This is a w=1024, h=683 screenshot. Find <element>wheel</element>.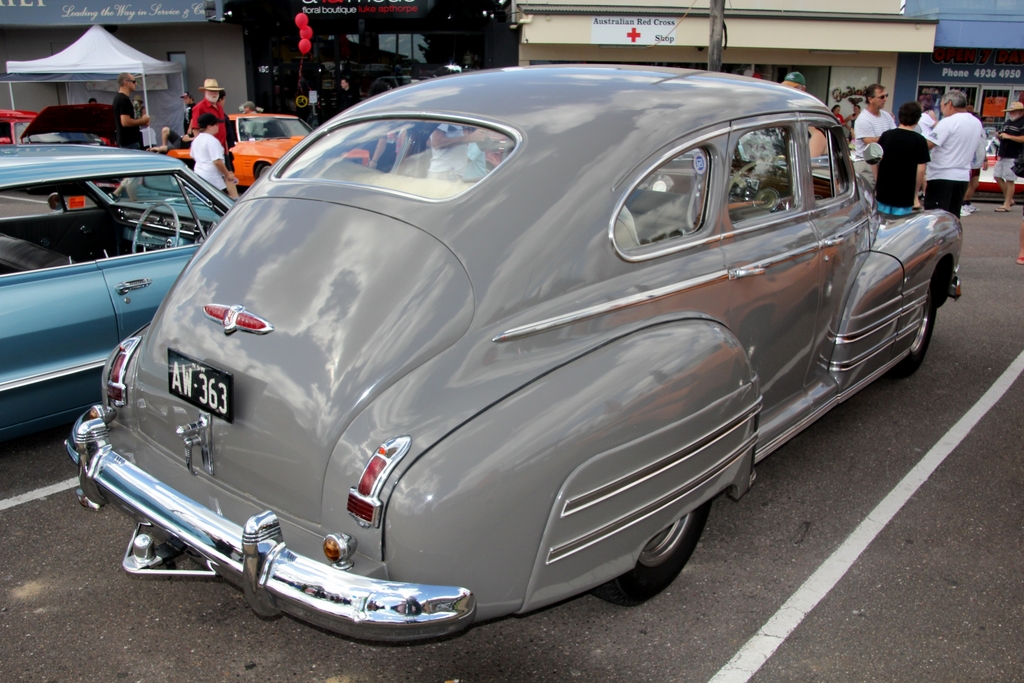
Bounding box: pyautogui.locateOnScreen(633, 509, 712, 595).
